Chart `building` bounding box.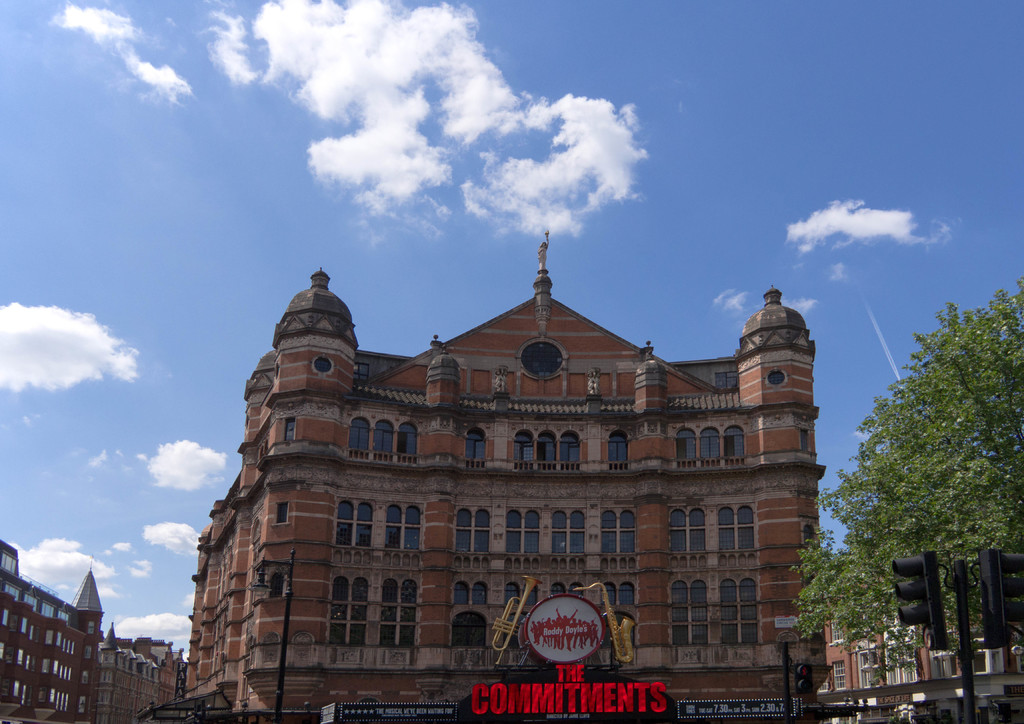
Charted: (0,539,104,723).
